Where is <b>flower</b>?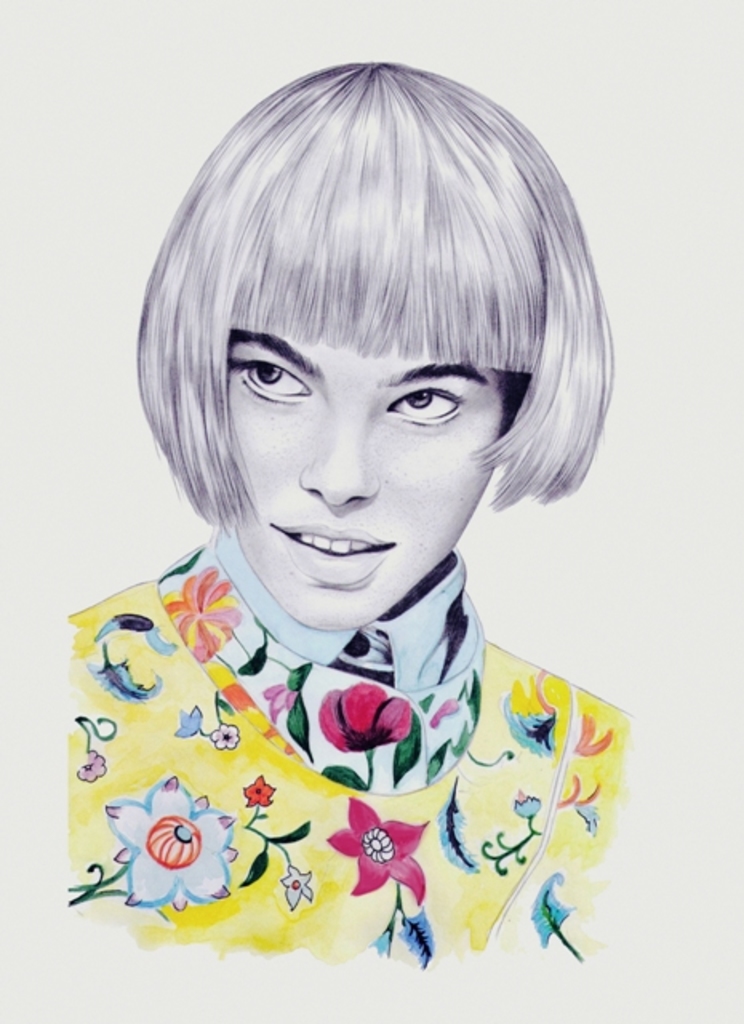
box(330, 800, 432, 902).
